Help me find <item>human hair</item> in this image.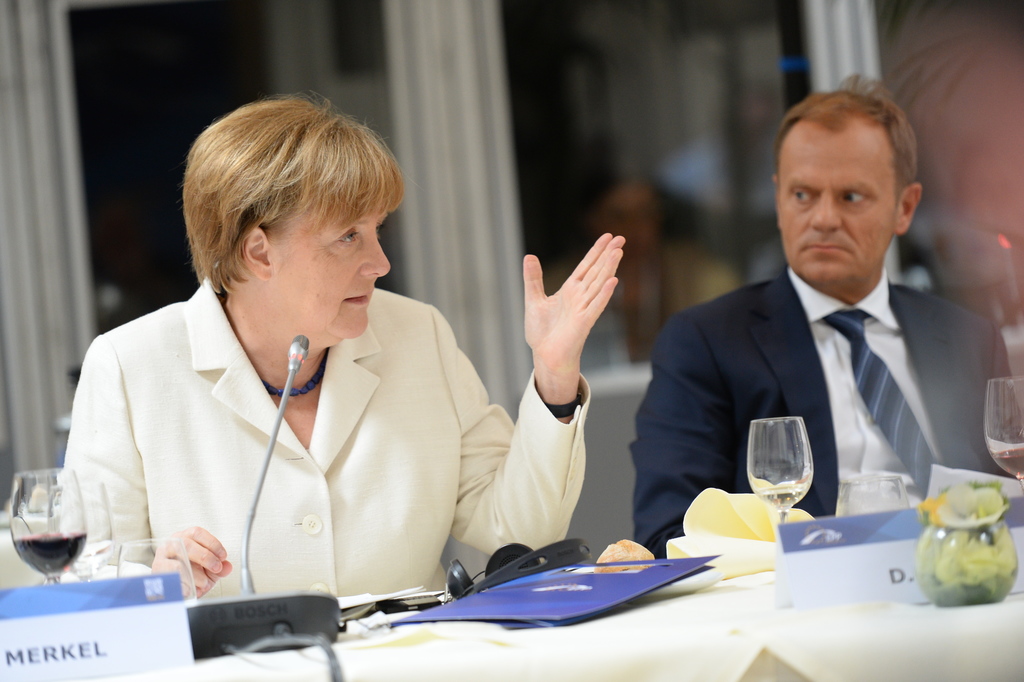
Found it: left=182, top=94, right=405, bottom=294.
